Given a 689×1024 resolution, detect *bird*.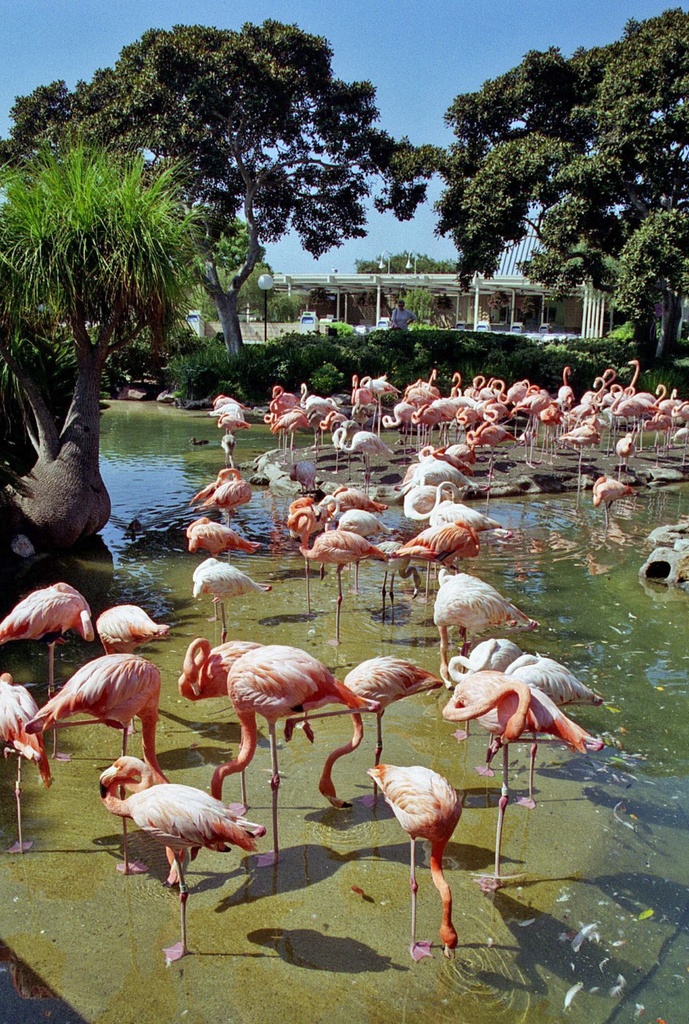
x1=338, y1=654, x2=425, y2=777.
